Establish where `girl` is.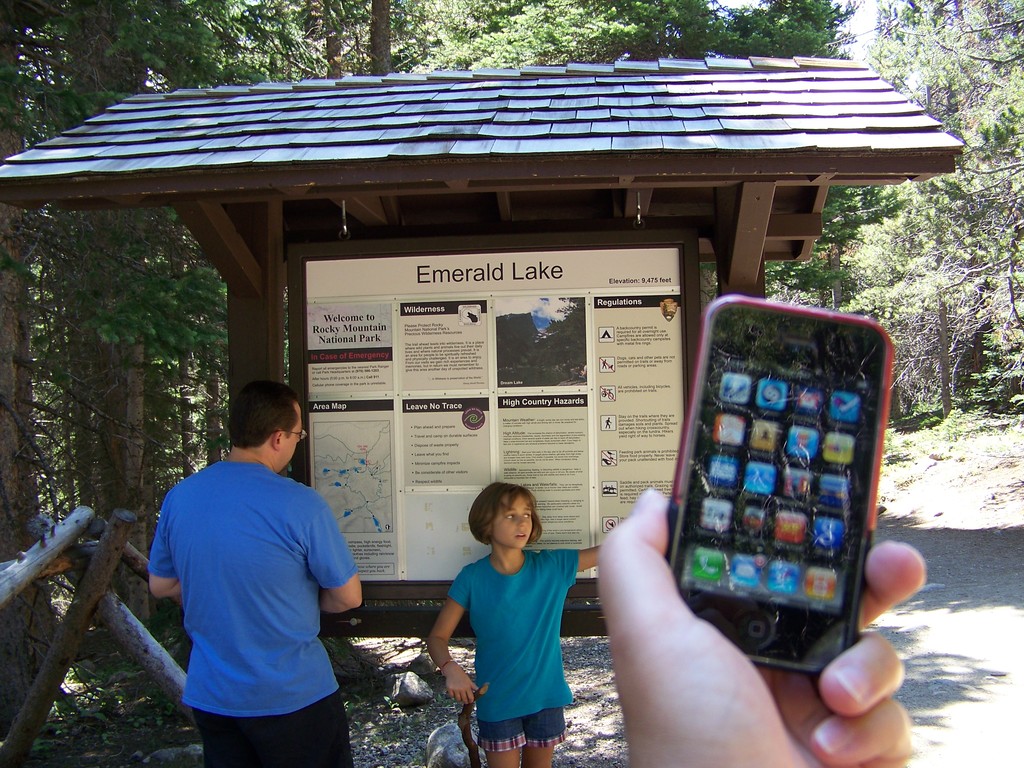
Established at pyautogui.locateOnScreen(426, 483, 604, 767).
